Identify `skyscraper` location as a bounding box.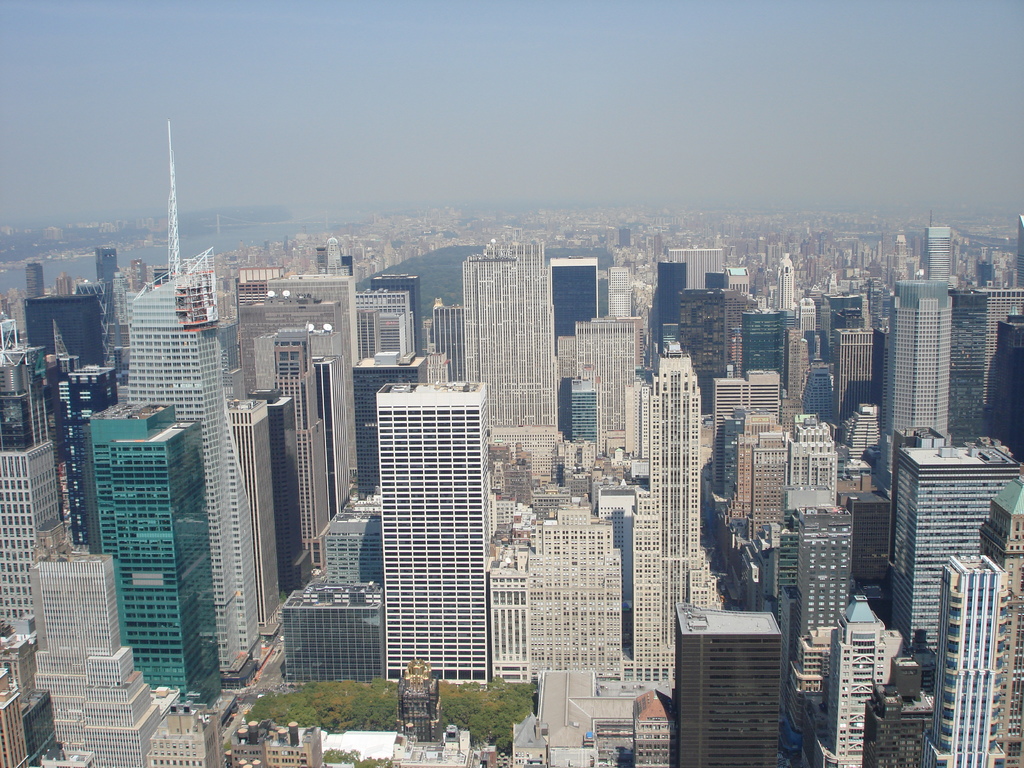
887 276 952 445.
